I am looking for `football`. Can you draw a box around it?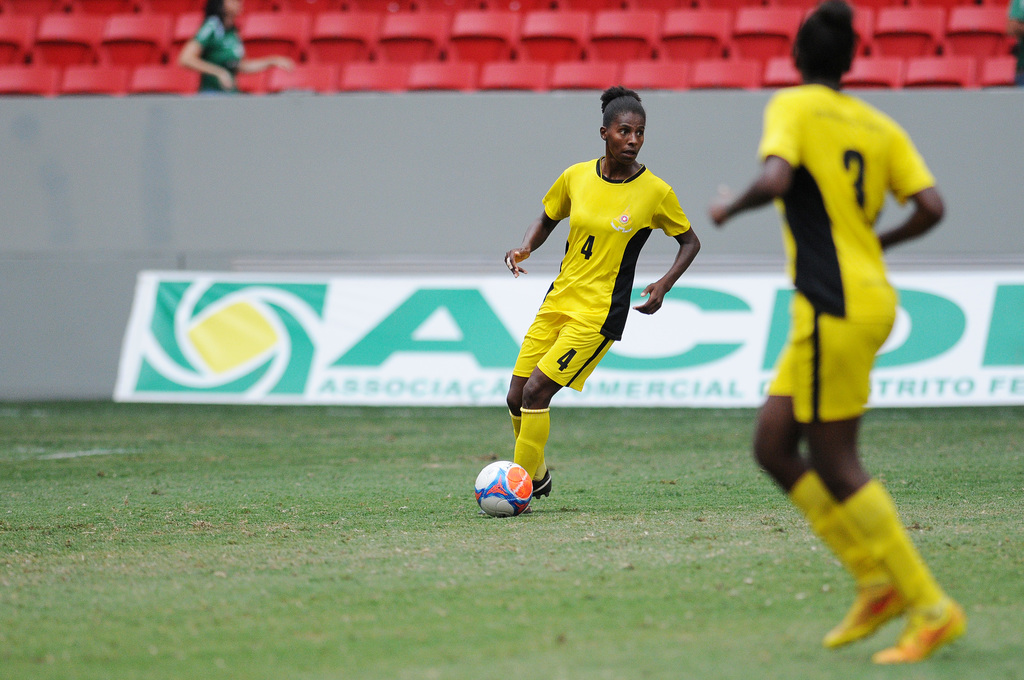
Sure, the bounding box is select_region(475, 460, 532, 517).
